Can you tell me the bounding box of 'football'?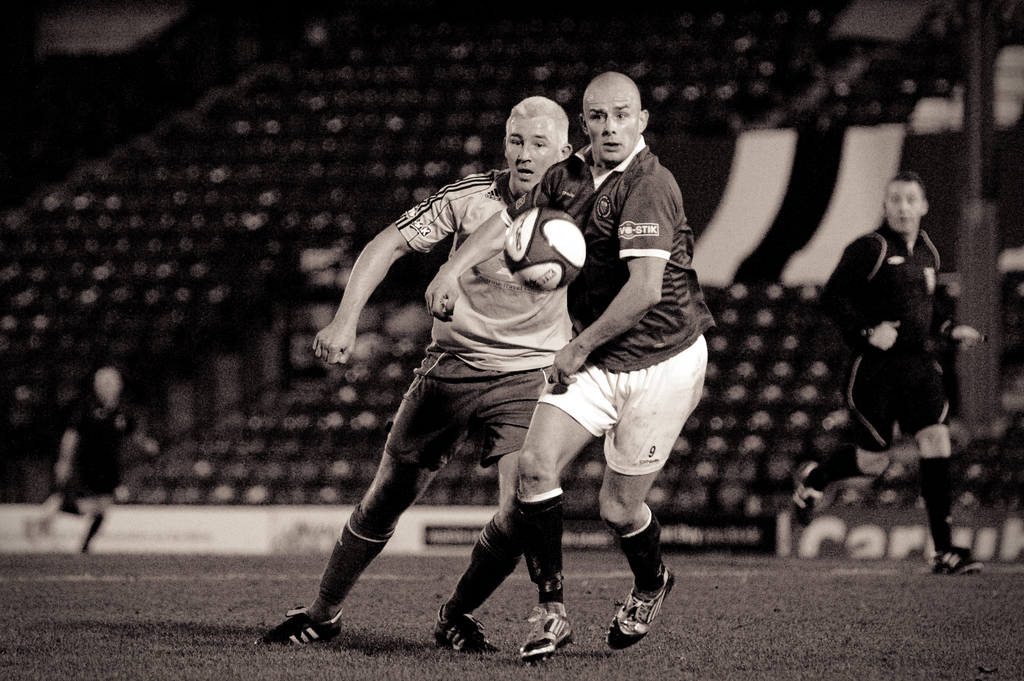
BBox(504, 209, 586, 294).
